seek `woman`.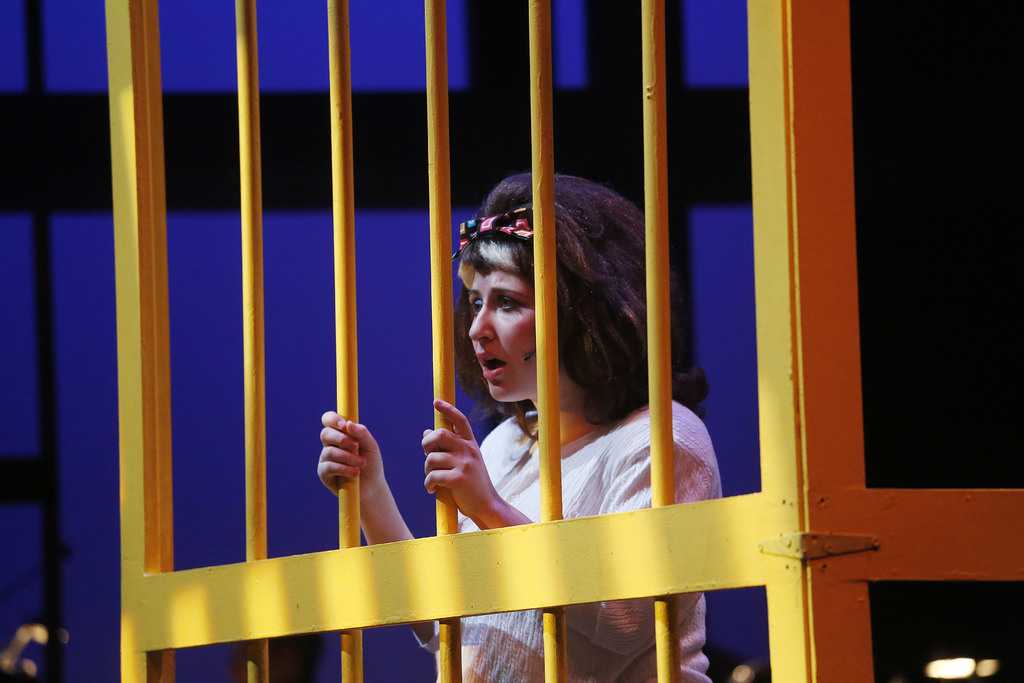
(318, 173, 724, 682).
